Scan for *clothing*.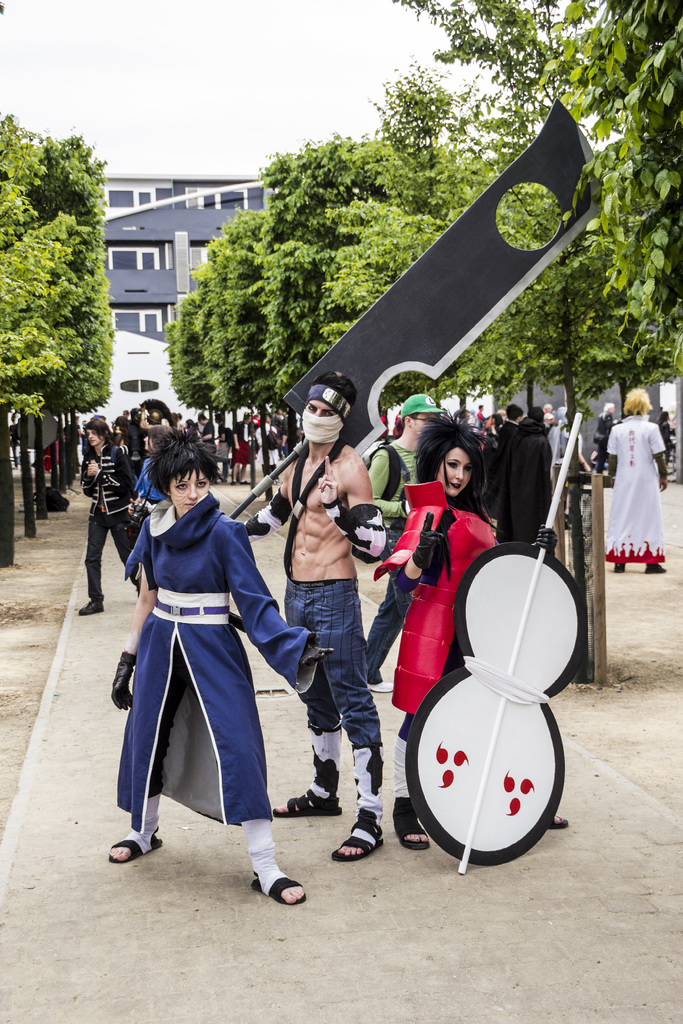
Scan result: box(602, 413, 663, 566).
